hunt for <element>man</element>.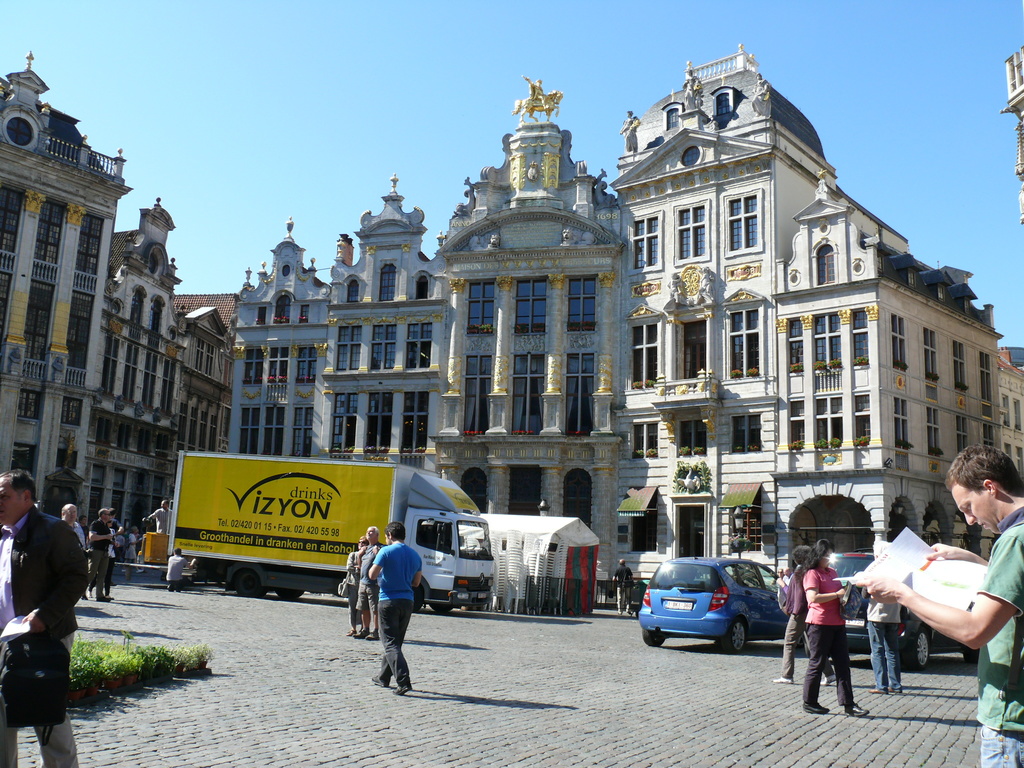
Hunted down at (165, 547, 198, 590).
